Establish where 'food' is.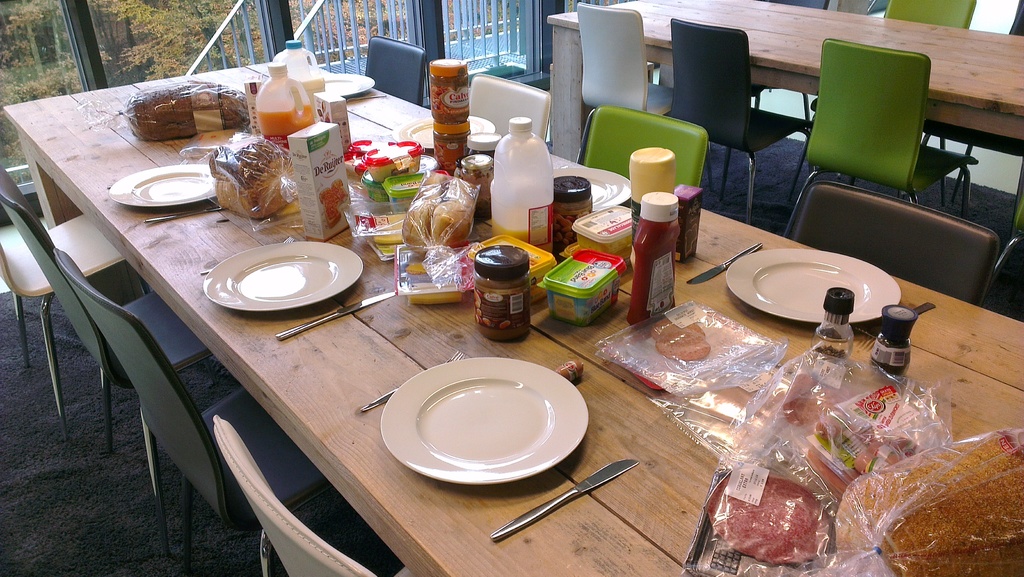
Established at bbox=(319, 176, 350, 229).
